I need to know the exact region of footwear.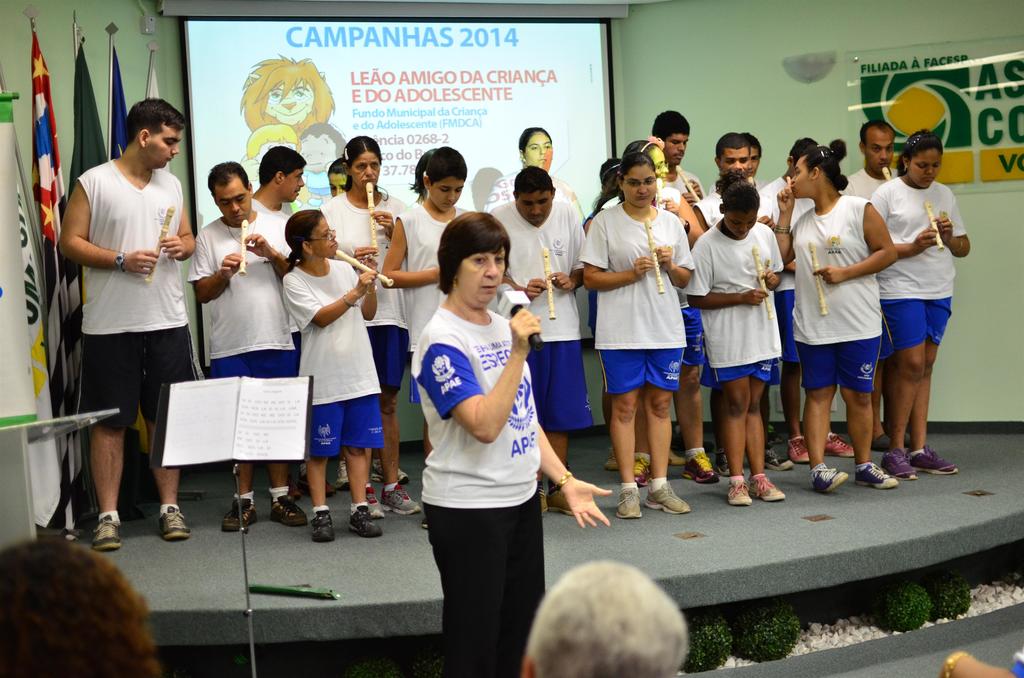
Region: <box>644,481,687,516</box>.
